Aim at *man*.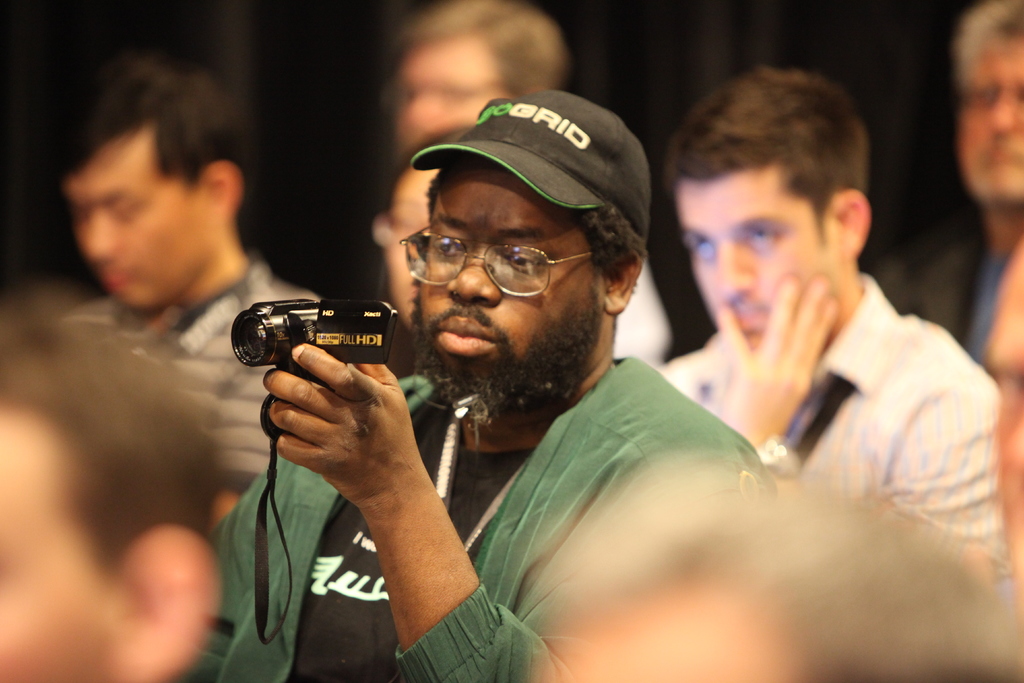
Aimed at box(950, 0, 1023, 376).
